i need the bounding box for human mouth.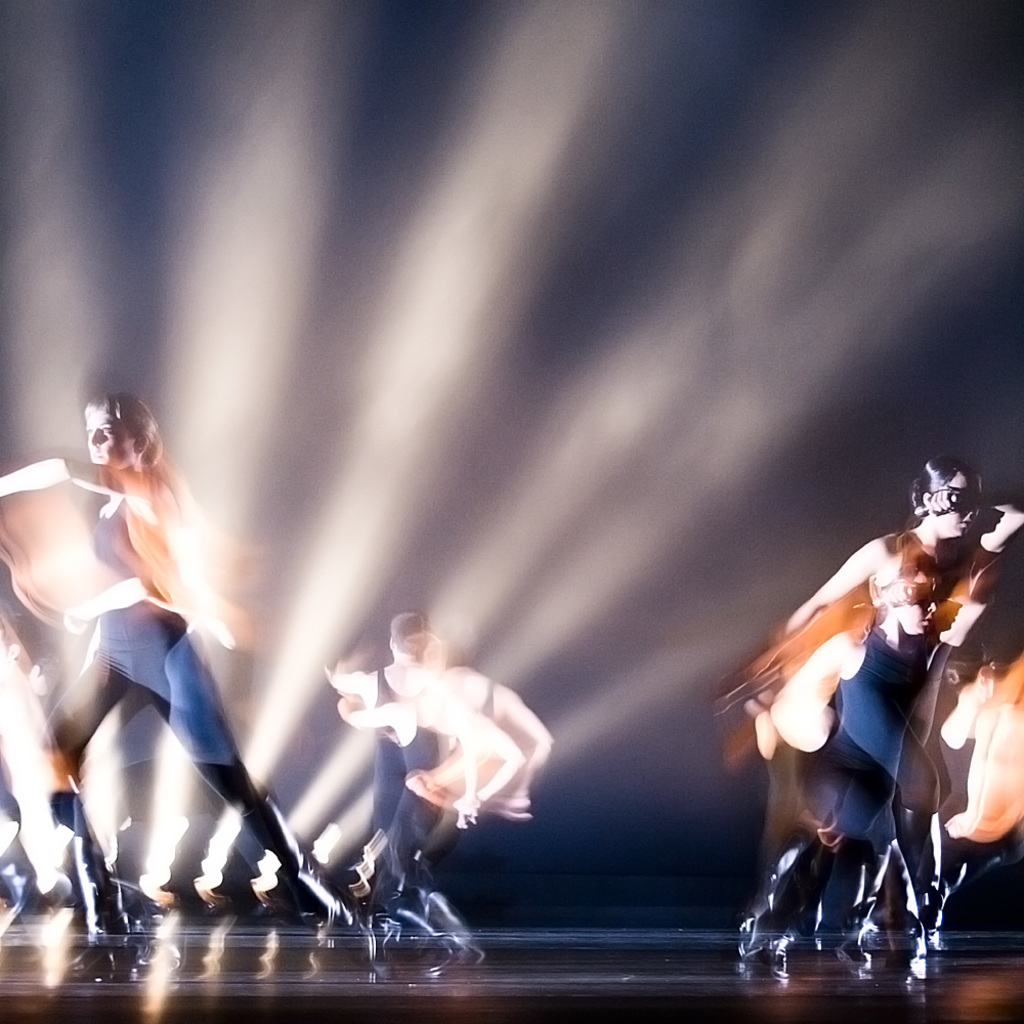
Here it is: [89, 445, 105, 462].
